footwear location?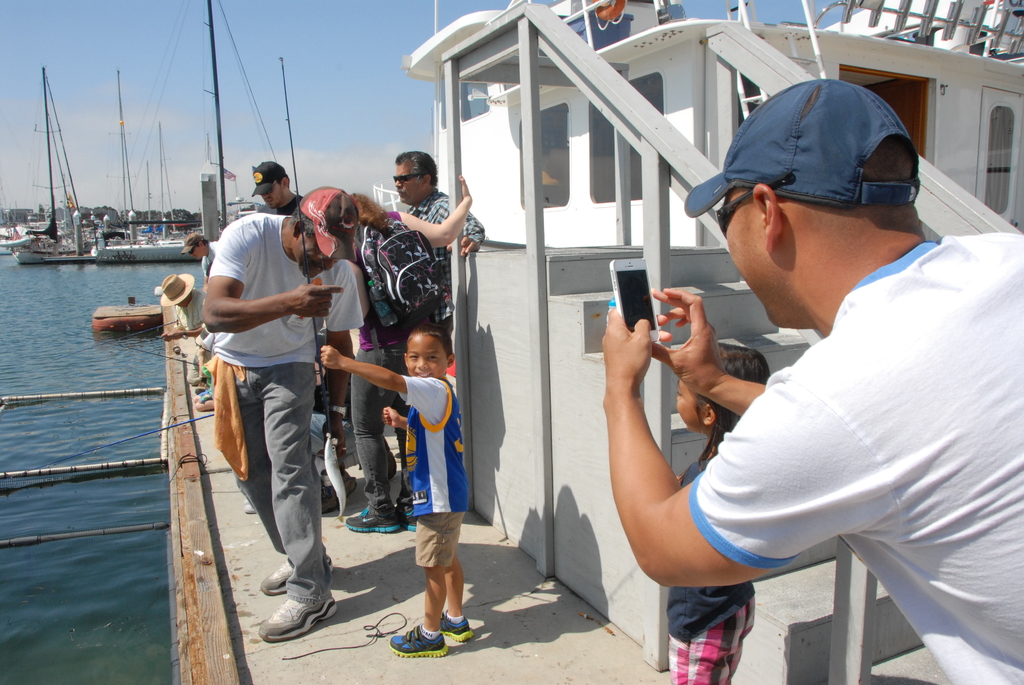
(253, 557, 334, 596)
